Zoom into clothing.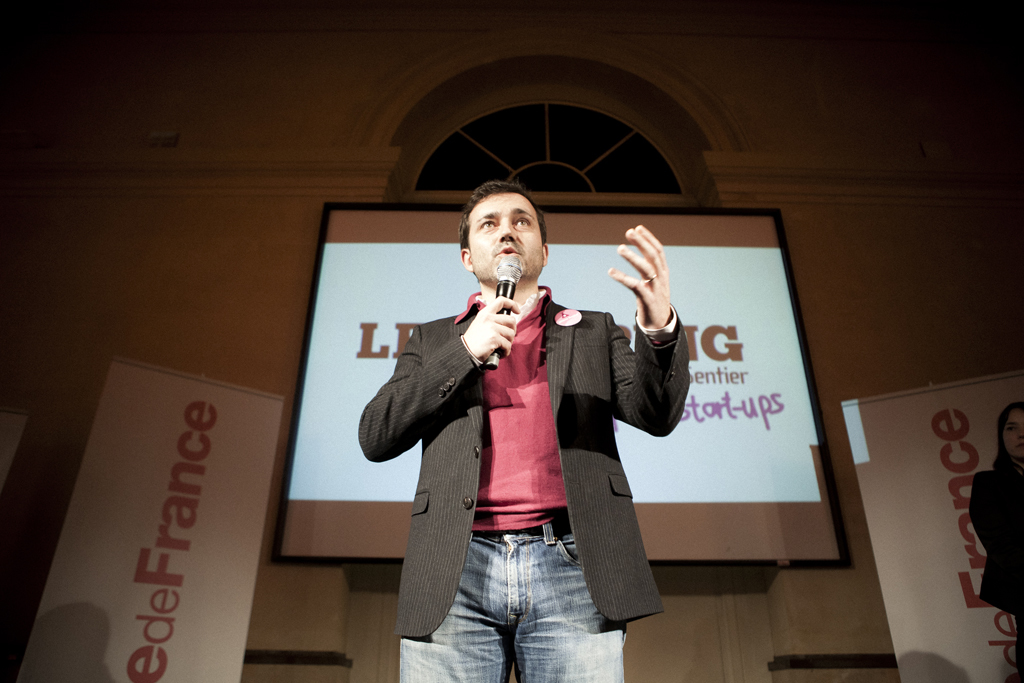
Zoom target: 380 248 690 655.
